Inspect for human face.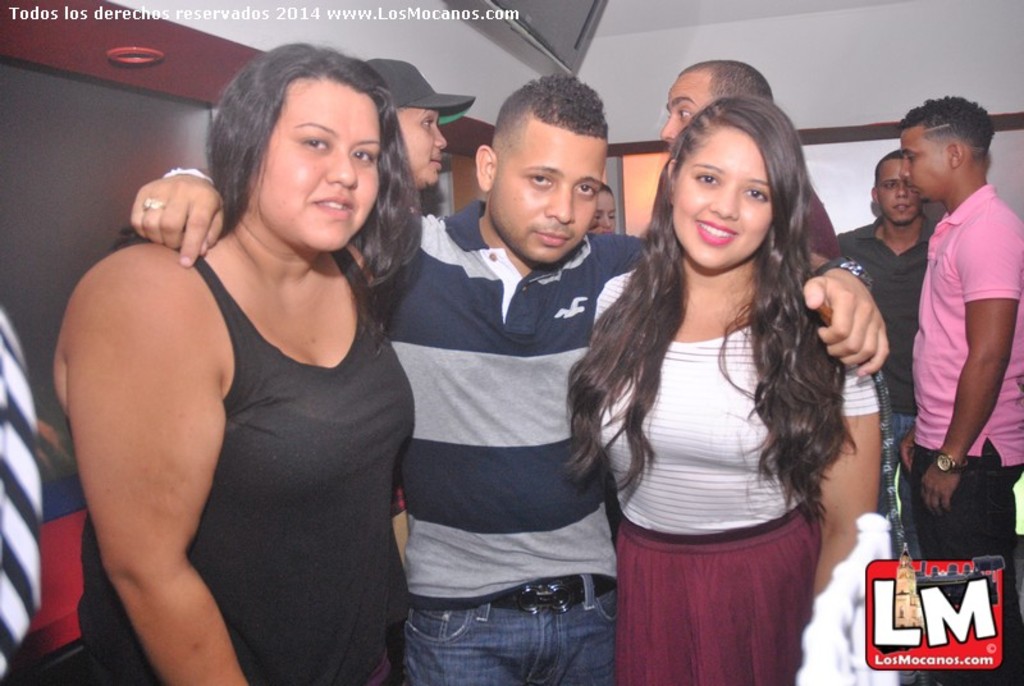
Inspection: [left=253, top=79, right=381, bottom=247].
